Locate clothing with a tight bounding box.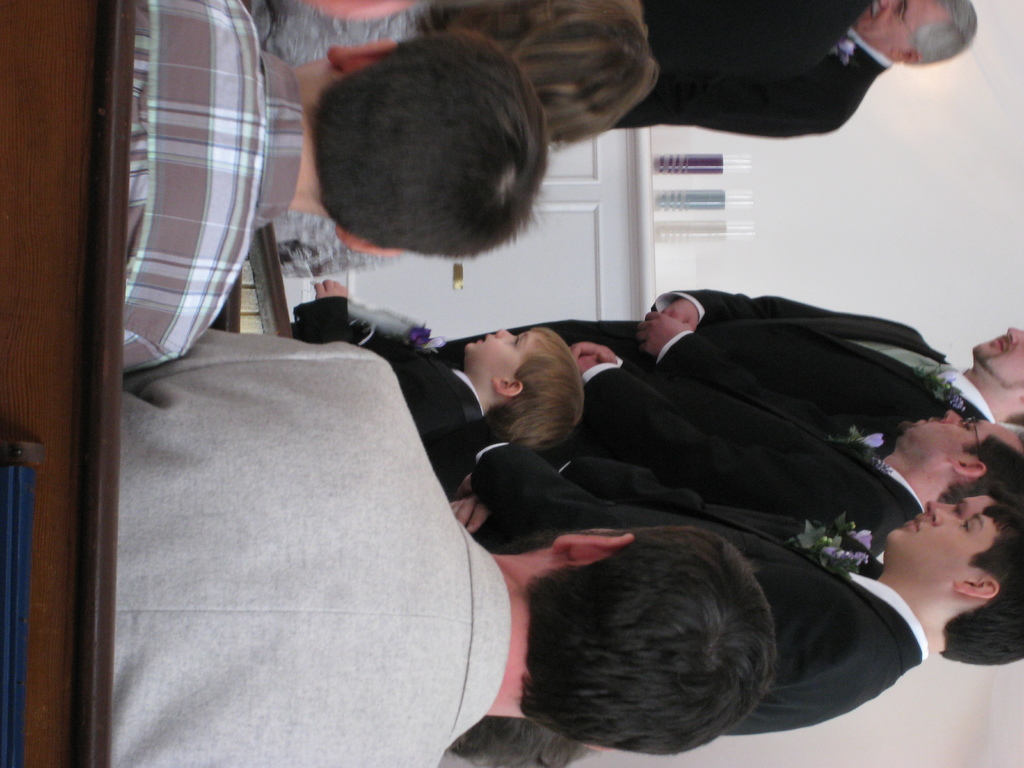
{"left": 467, "top": 443, "right": 923, "bottom": 733}.
